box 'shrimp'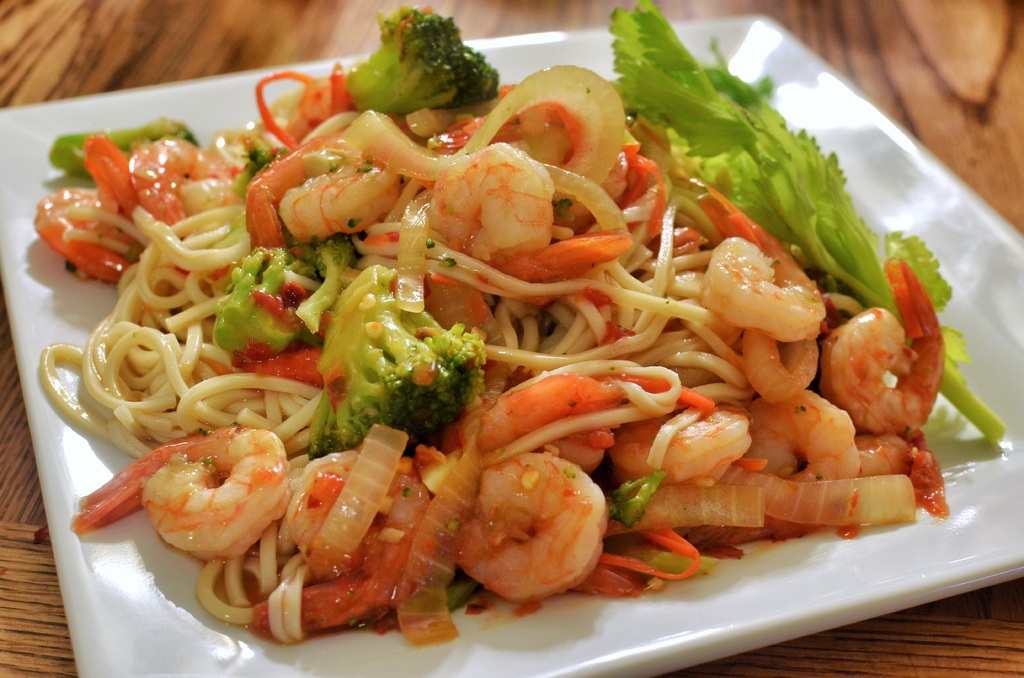
select_region(706, 231, 820, 337)
